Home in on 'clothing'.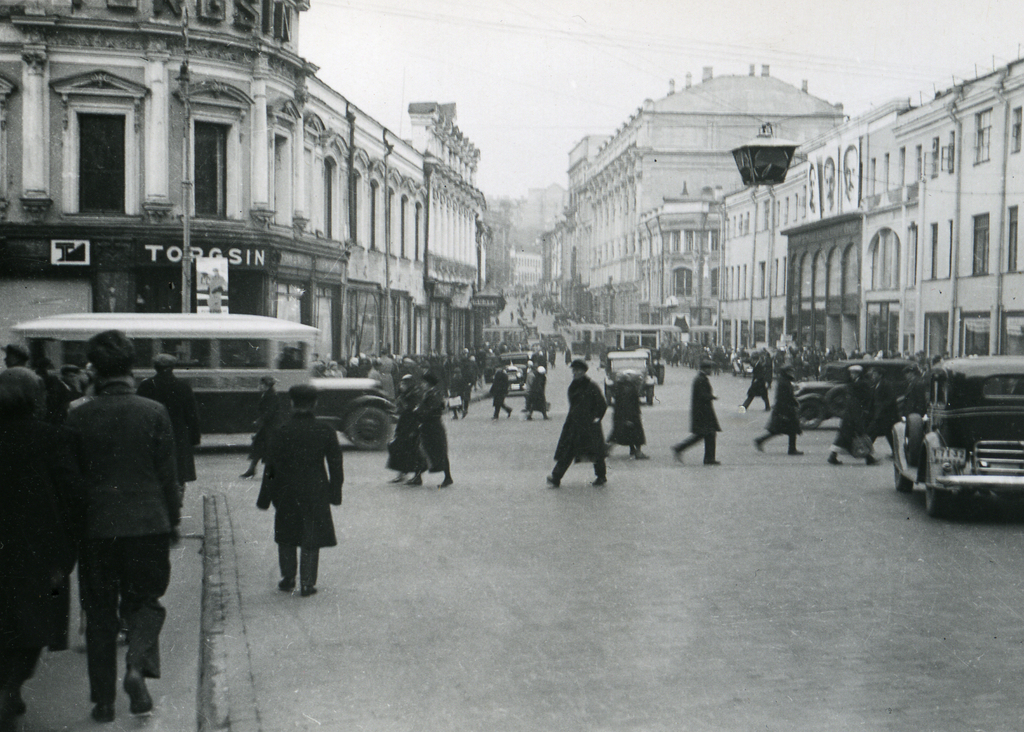
Homed in at {"left": 670, "top": 374, "right": 721, "bottom": 462}.
